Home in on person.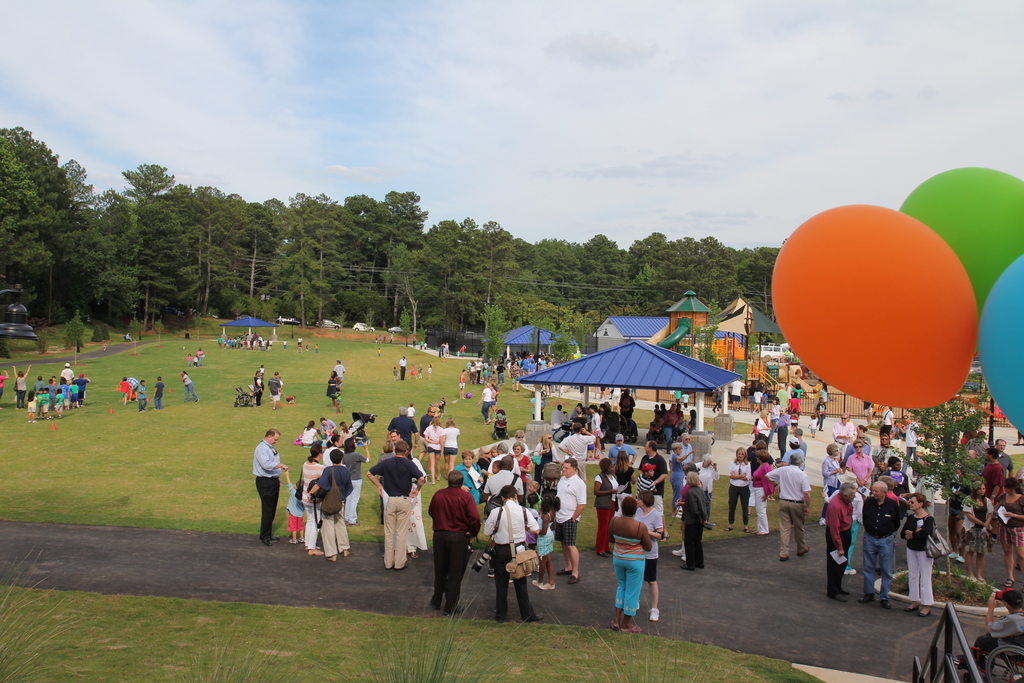
Homed in at x1=522, y1=492, x2=542, y2=518.
